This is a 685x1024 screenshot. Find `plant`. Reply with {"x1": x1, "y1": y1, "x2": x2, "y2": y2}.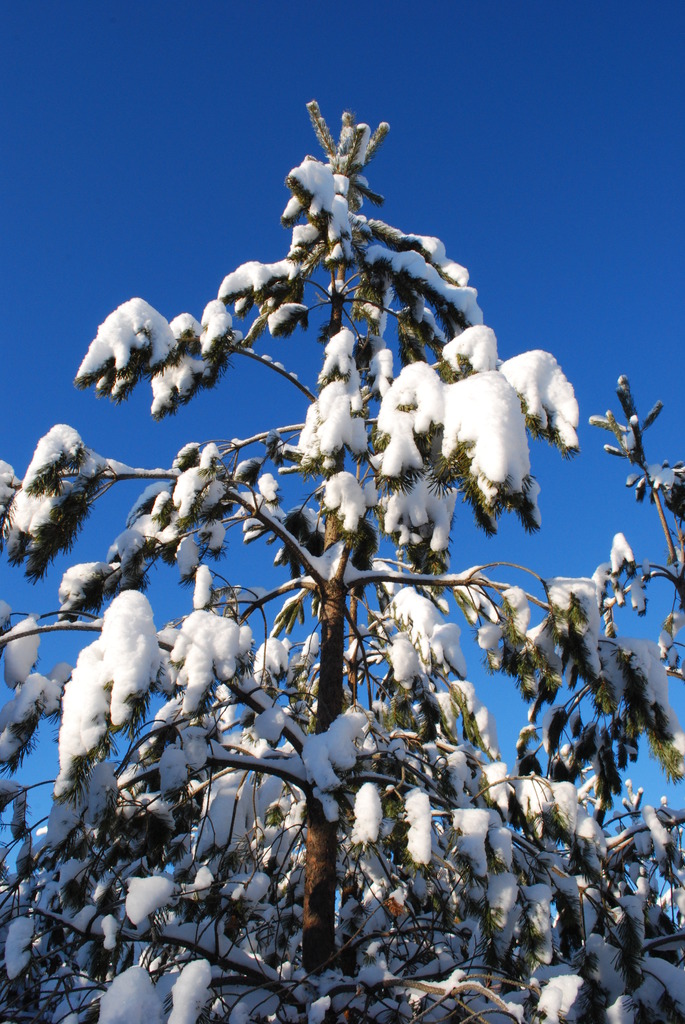
{"x1": 0, "y1": 95, "x2": 682, "y2": 1023}.
